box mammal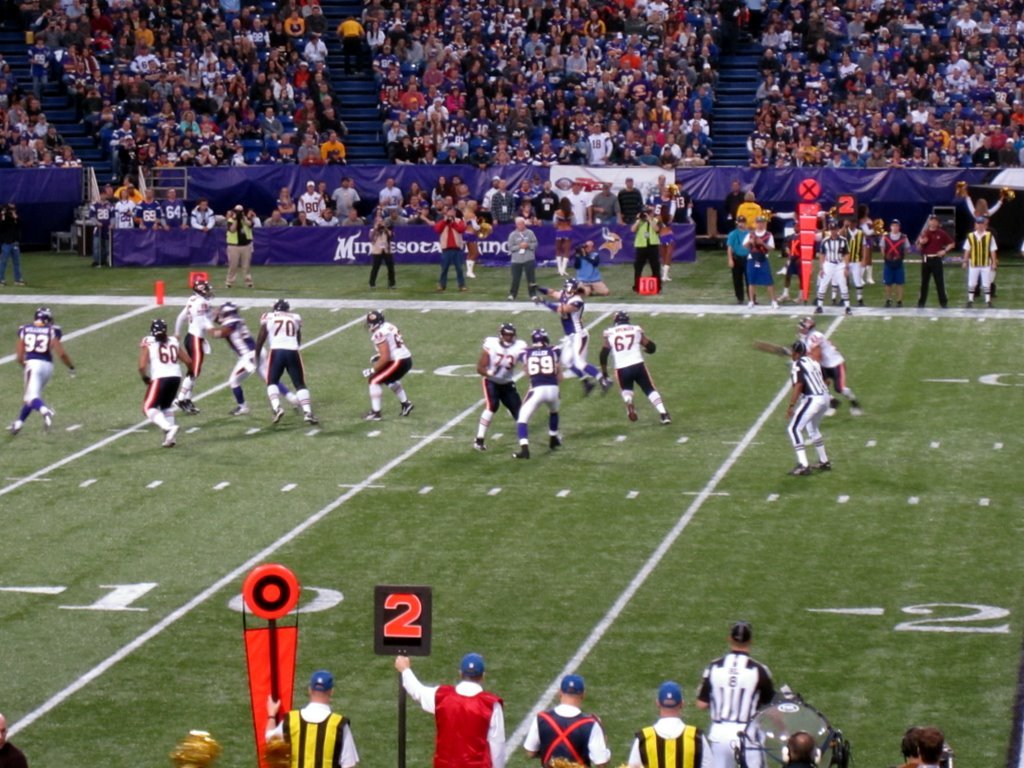
Rect(366, 214, 400, 290)
